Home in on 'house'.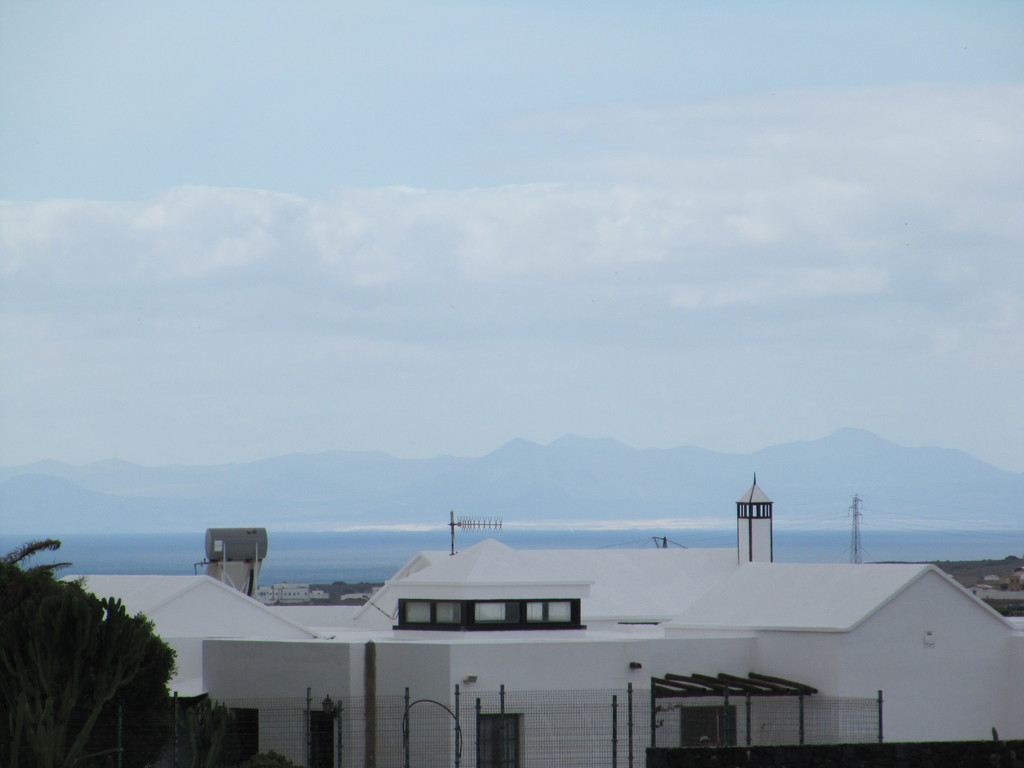
Homed in at <box>205,531,1017,767</box>.
